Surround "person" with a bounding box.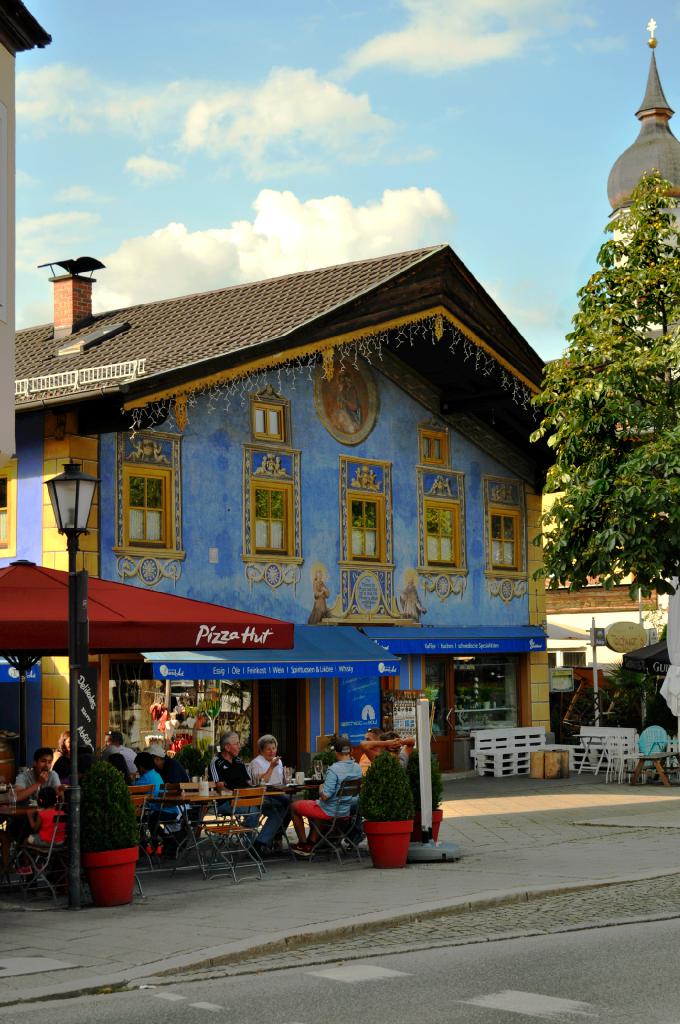
bbox(305, 570, 328, 627).
